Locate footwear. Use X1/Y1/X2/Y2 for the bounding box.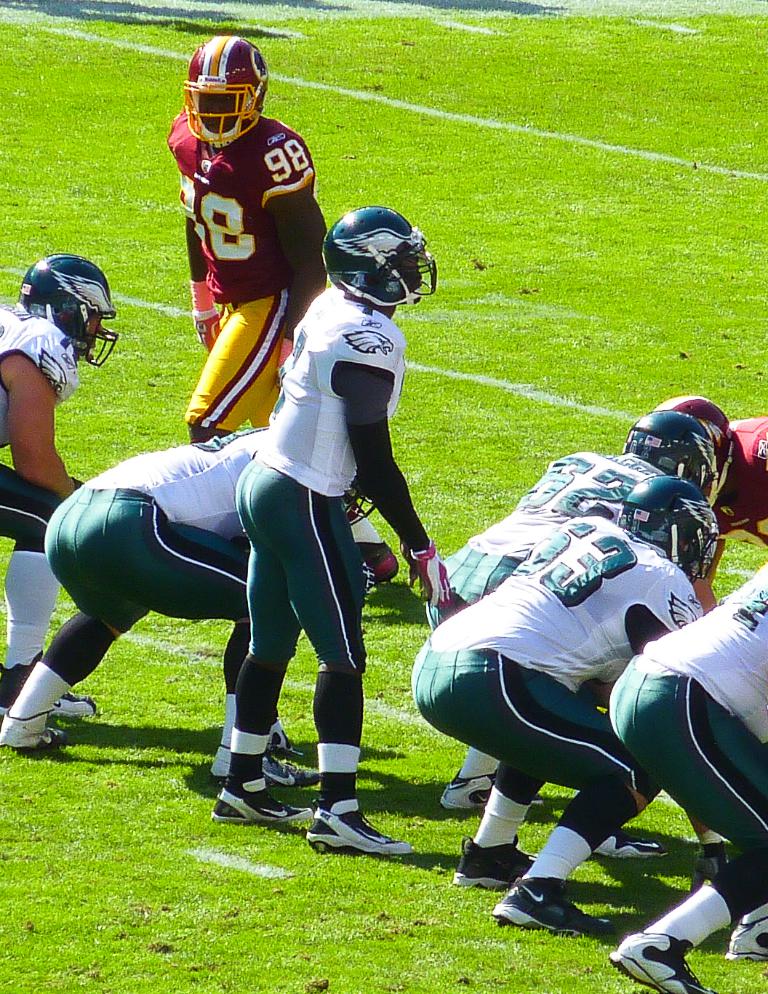
0/653/102/720.
